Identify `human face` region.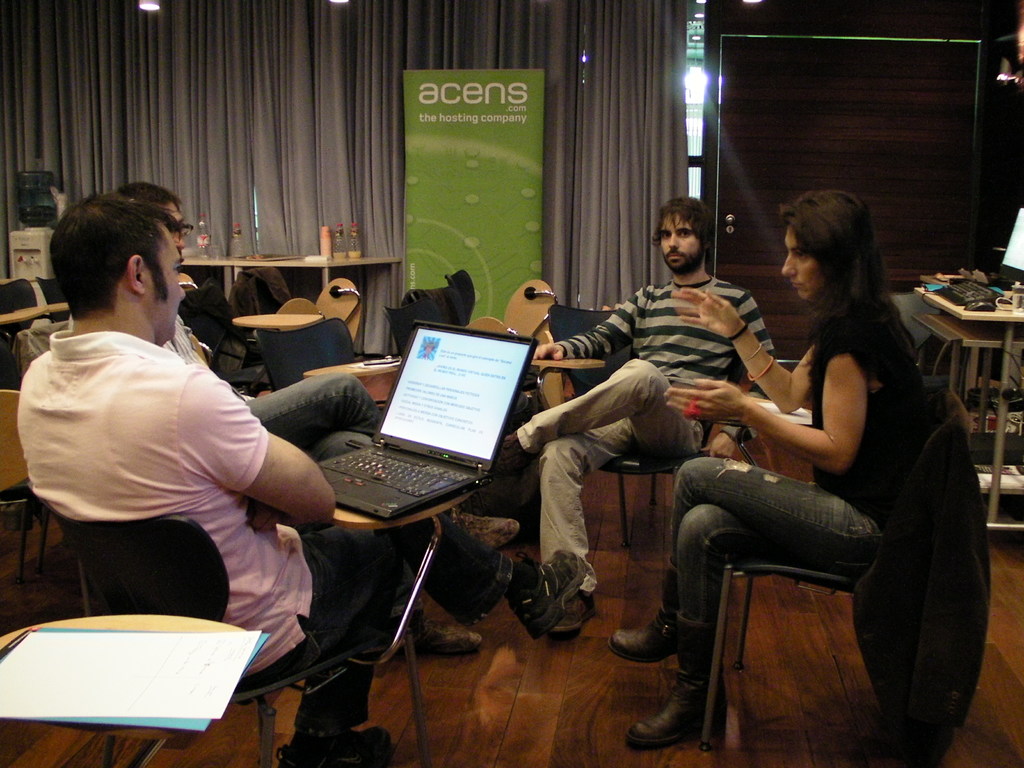
Region: region(143, 230, 188, 342).
